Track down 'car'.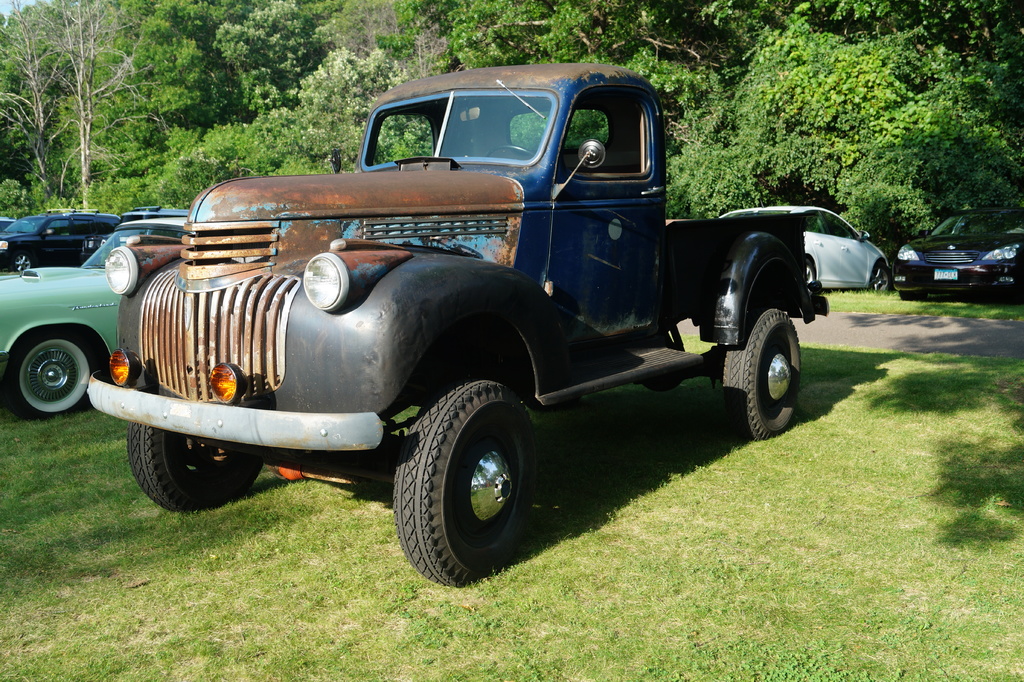
Tracked to x1=719 y1=209 x2=890 y2=289.
